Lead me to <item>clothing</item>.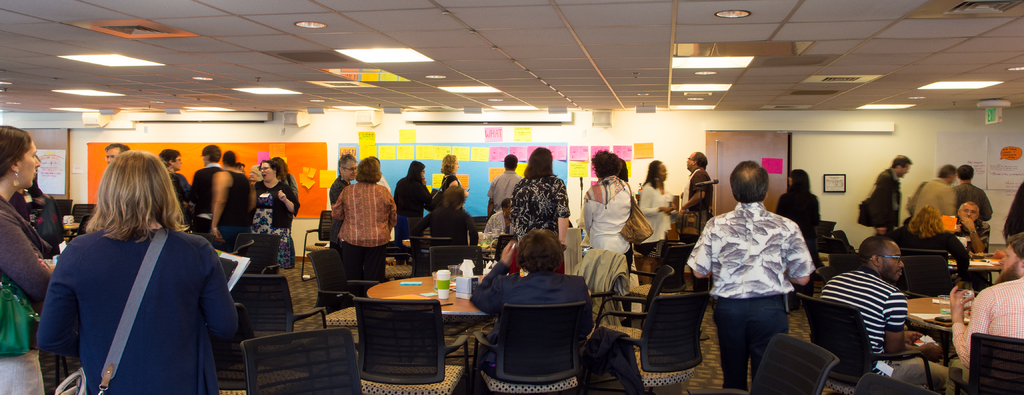
Lead to [x1=507, y1=173, x2=572, y2=240].
